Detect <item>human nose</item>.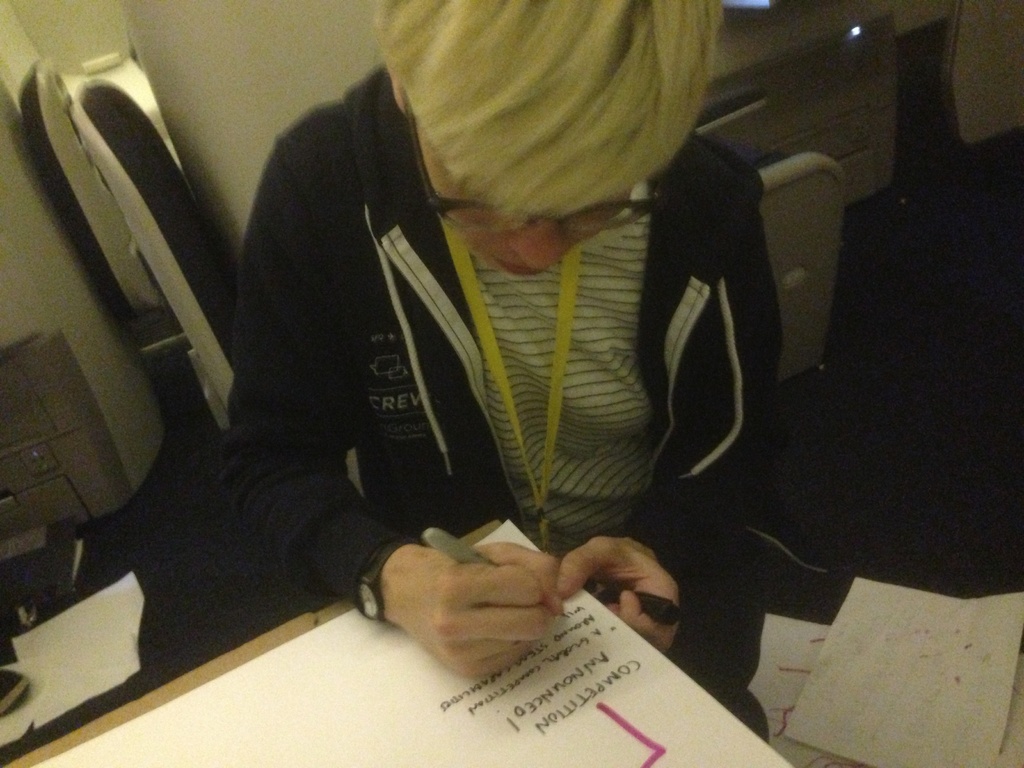
Detected at 501, 216, 573, 271.
